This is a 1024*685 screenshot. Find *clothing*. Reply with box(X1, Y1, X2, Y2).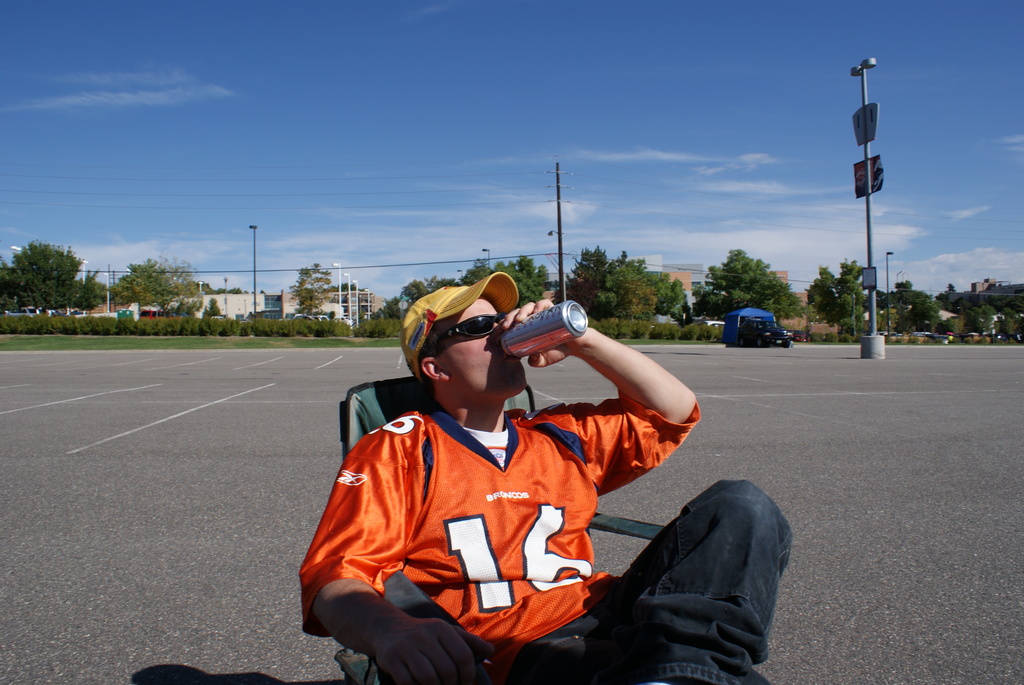
box(298, 398, 796, 684).
